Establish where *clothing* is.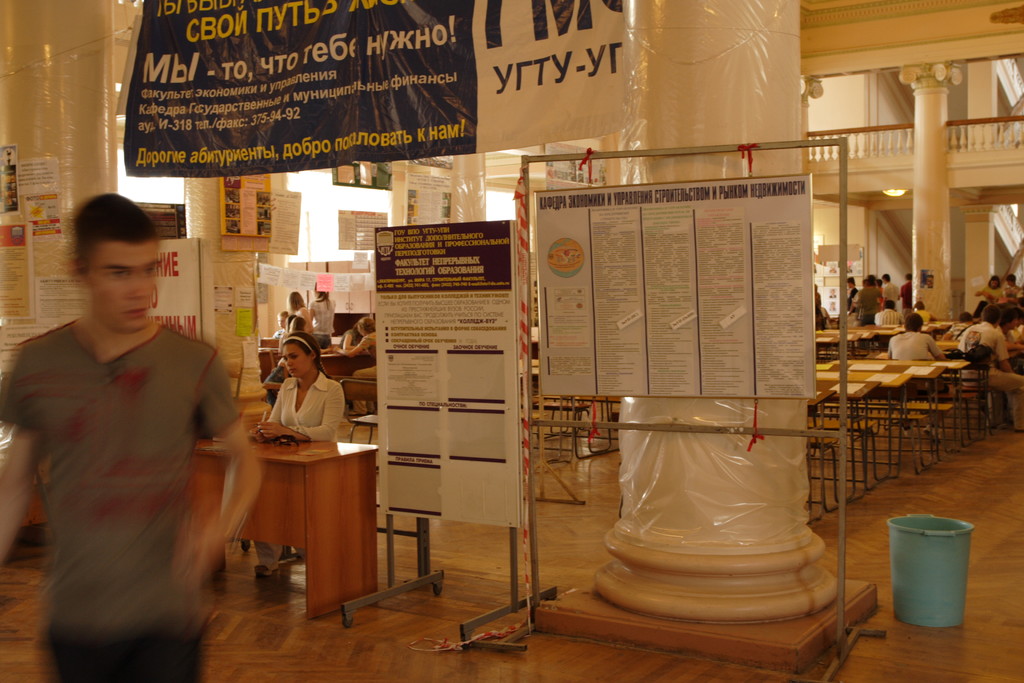
Established at (x1=966, y1=320, x2=1013, y2=375).
